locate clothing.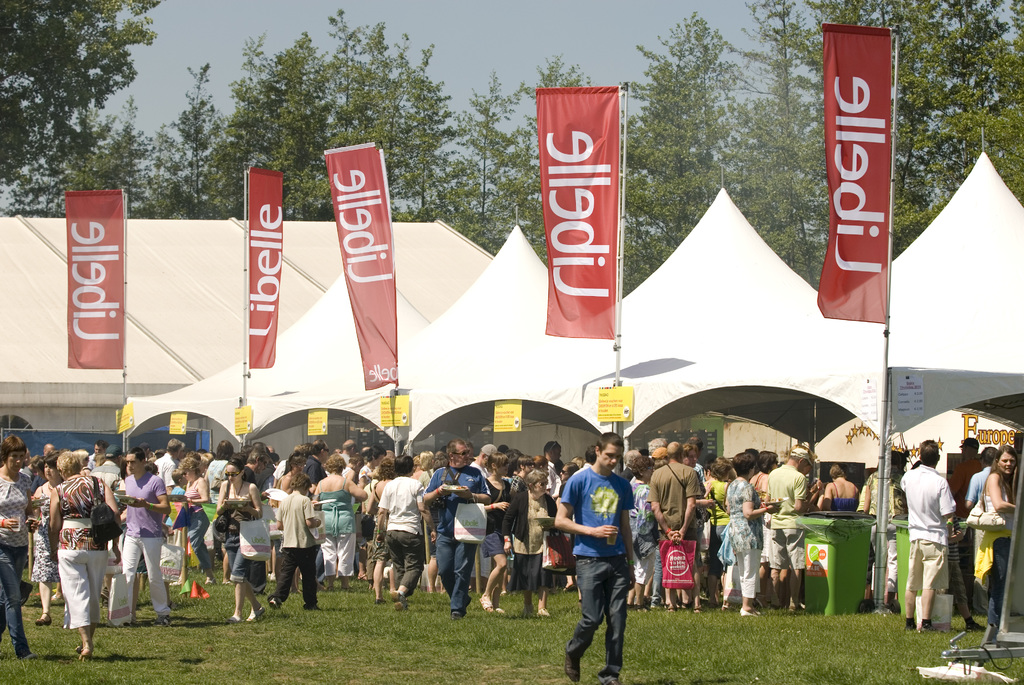
Bounding box: bbox=[699, 478, 726, 556].
